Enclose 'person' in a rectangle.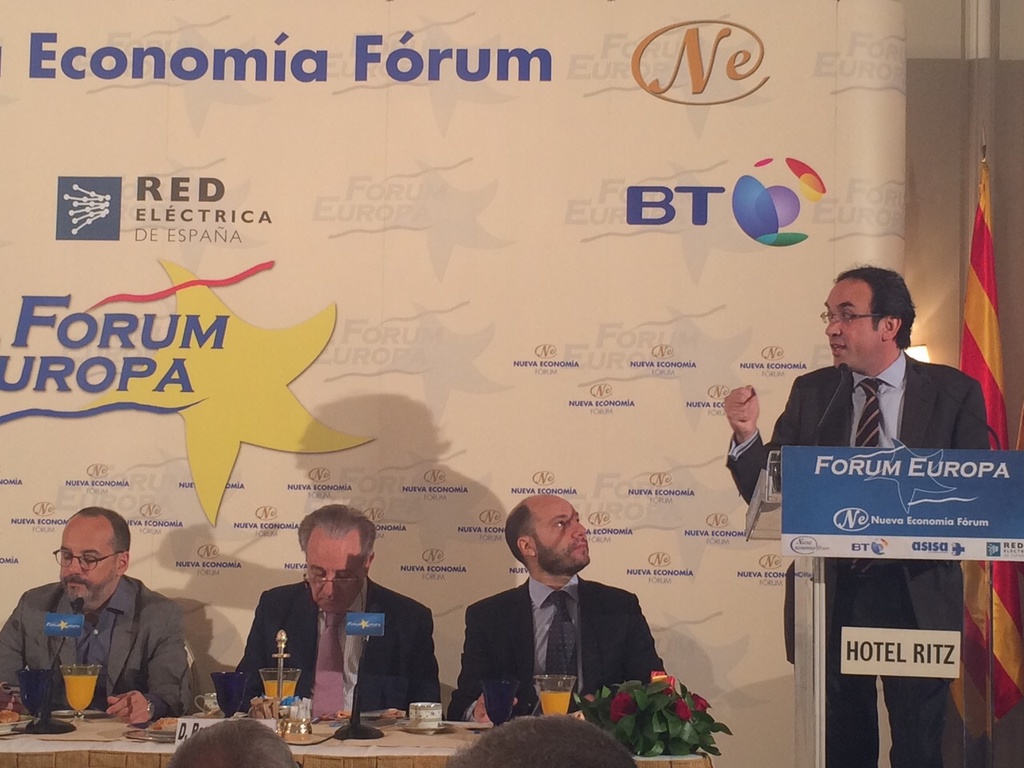
bbox=[447, 494, 667, 734].
